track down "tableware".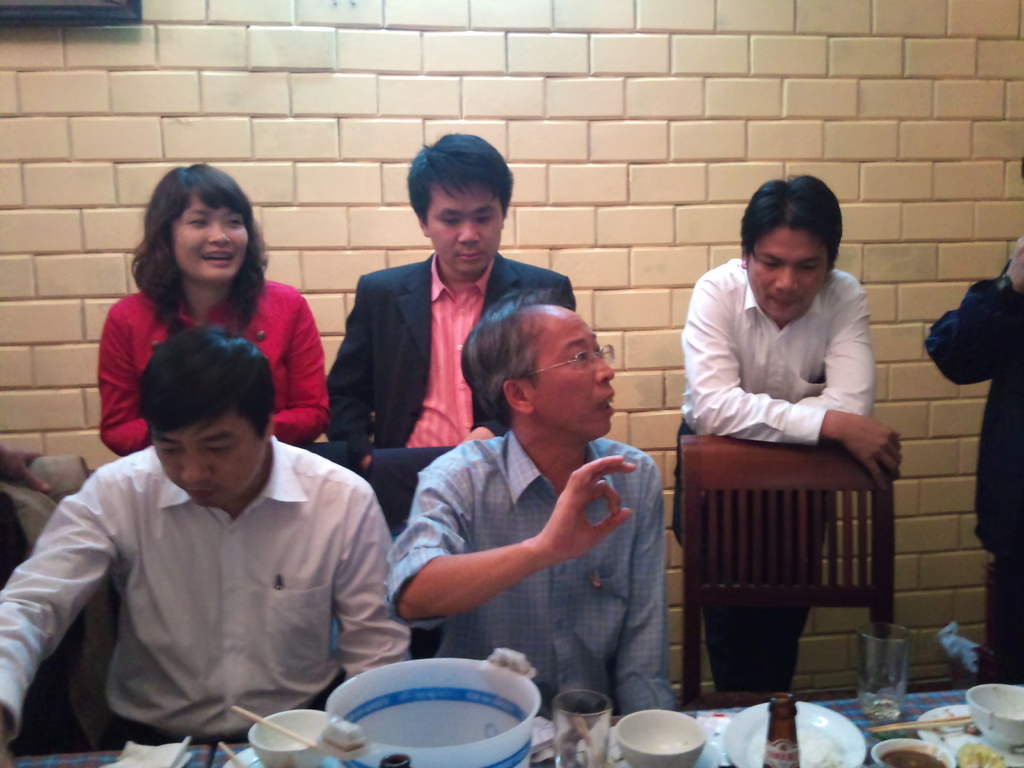
Tracked to 868/734/953/767.
